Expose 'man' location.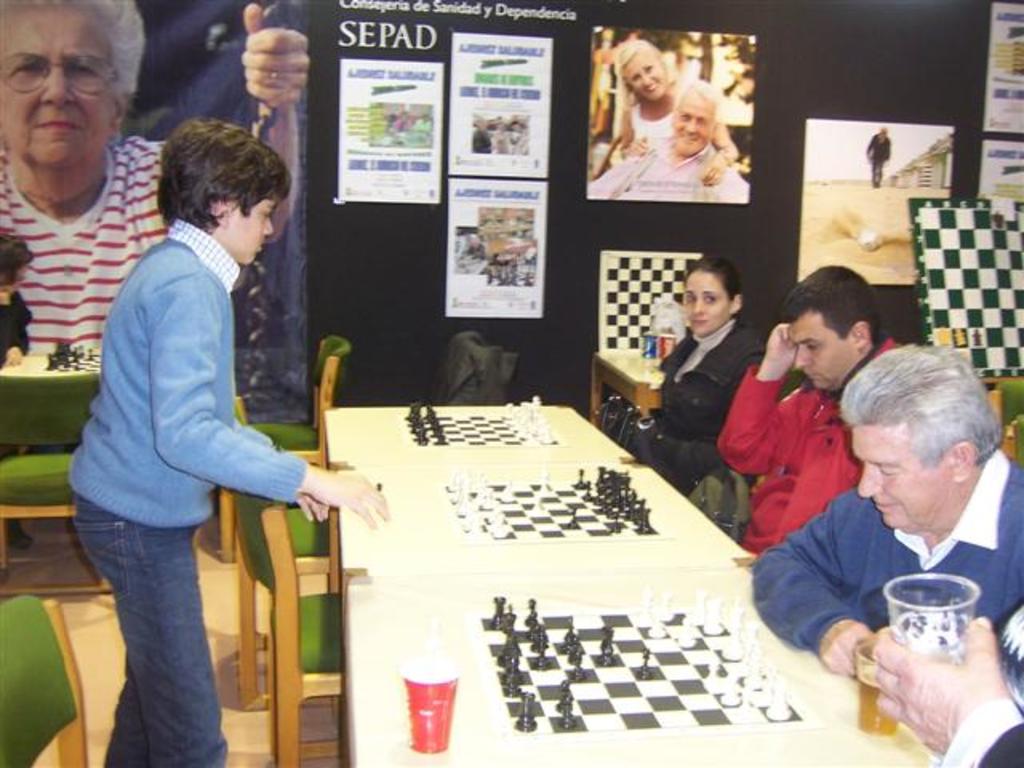
Exposed at x1=755, y1=341, x2=1023, y2=741.
